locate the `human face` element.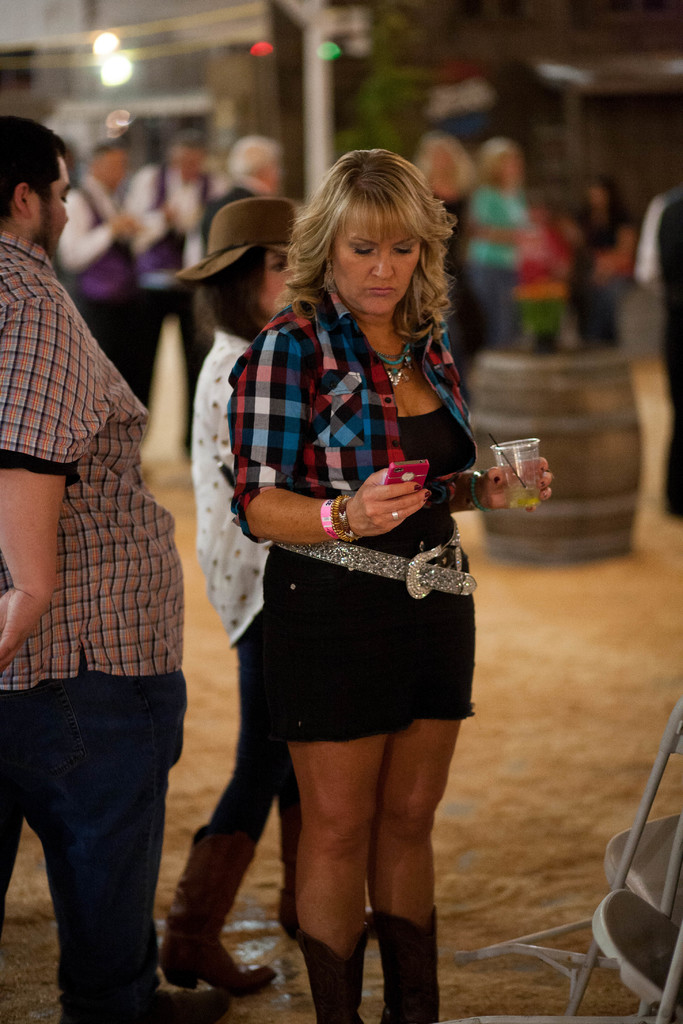
Element bbox: bbox(334, 223, 414, 305).
